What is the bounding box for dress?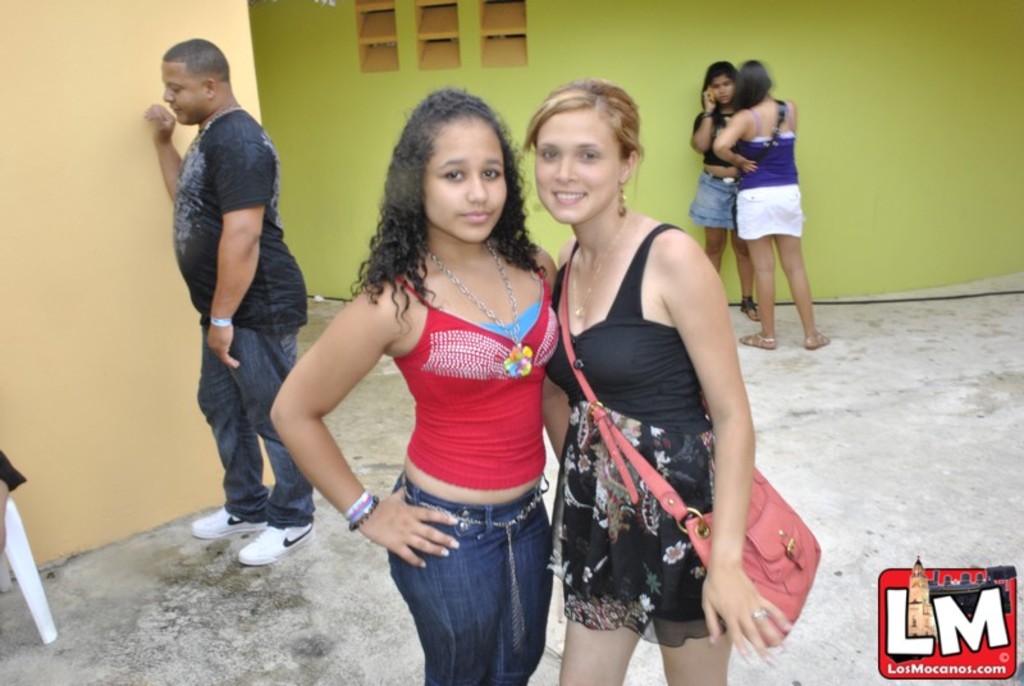
<bbox>545, 219, 733, 653</bbox>.
